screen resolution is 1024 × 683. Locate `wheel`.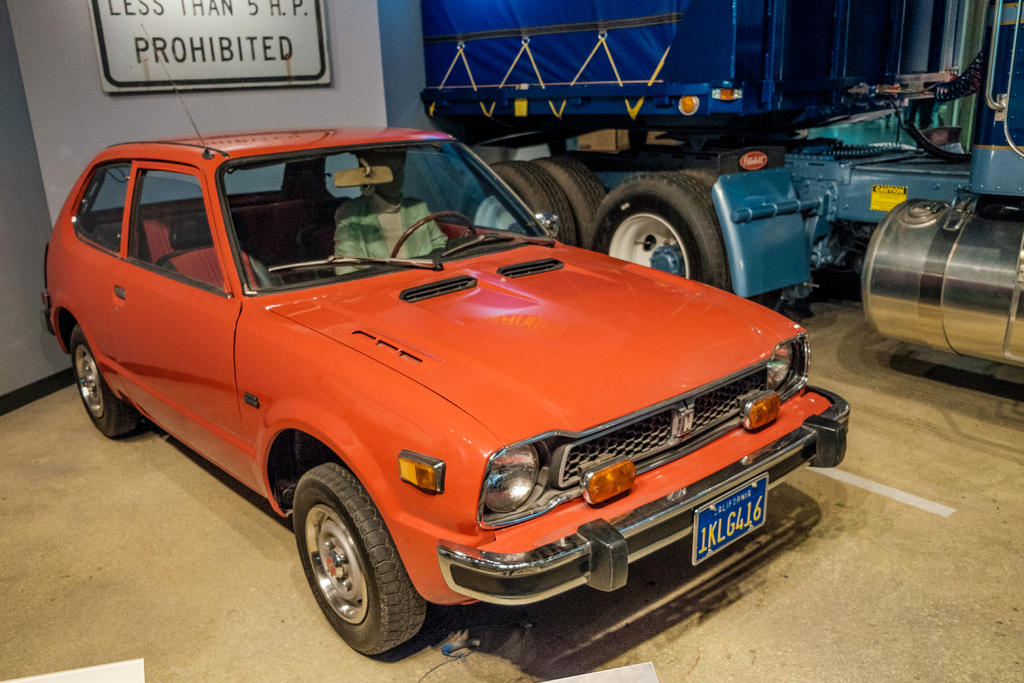
[291, 463, 433, 657].
